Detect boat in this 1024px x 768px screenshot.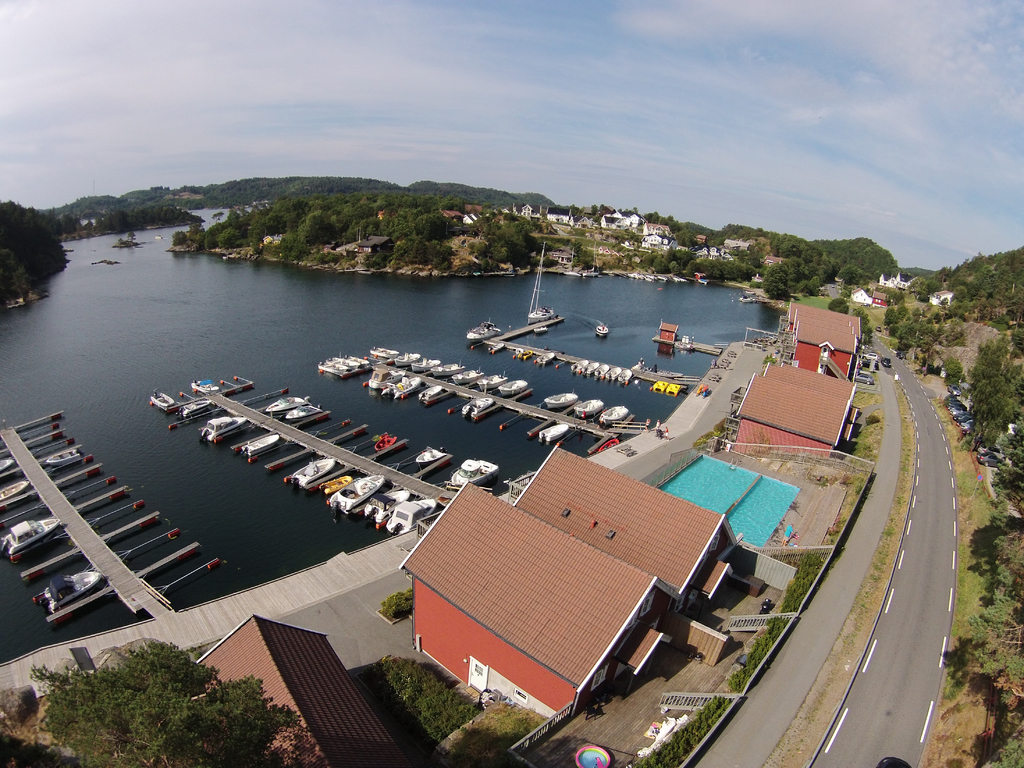
Detection: {"x1": 545, "y1": 387, "x2": 577, "y2": 410}.
